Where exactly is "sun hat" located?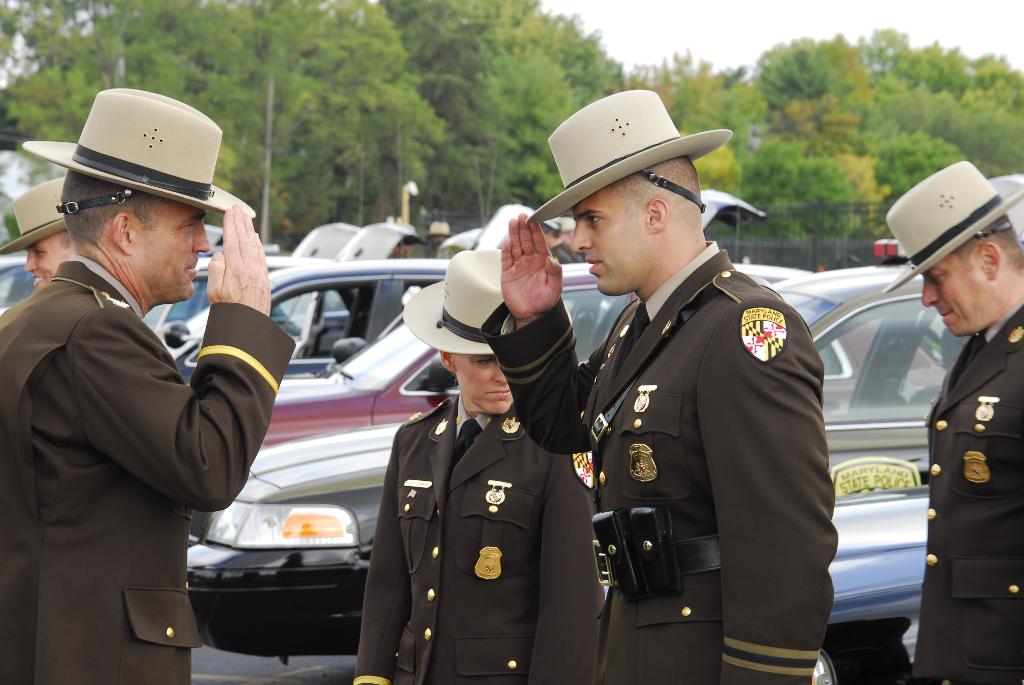
Its bounding box is [21, 88, 259, 232].
